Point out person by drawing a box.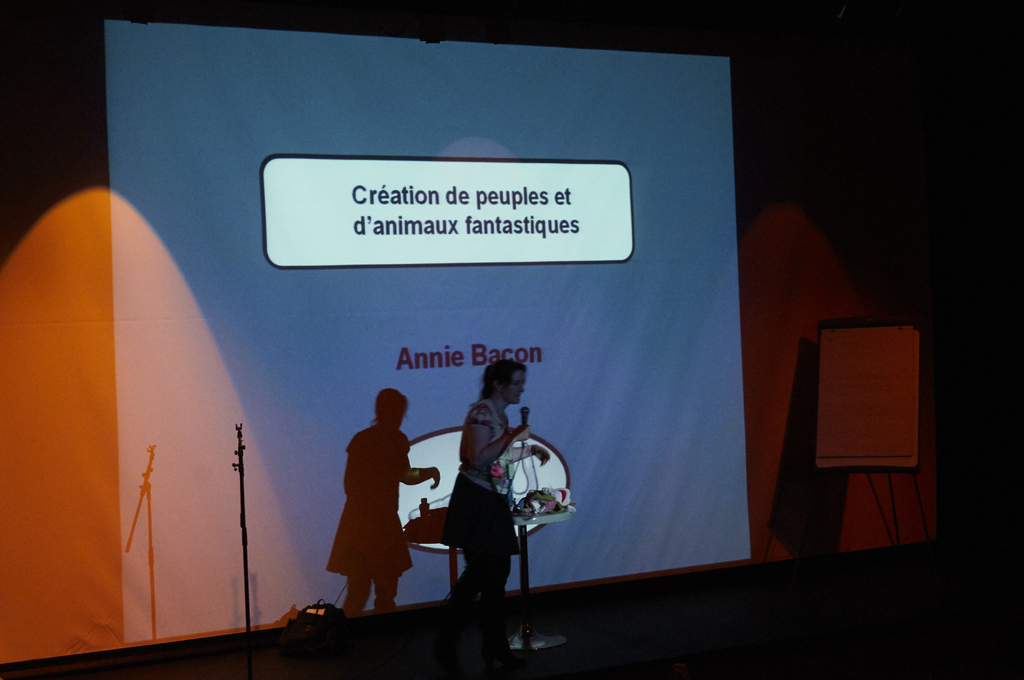
<bbox>440, 358, 554, 602</bbox>.
